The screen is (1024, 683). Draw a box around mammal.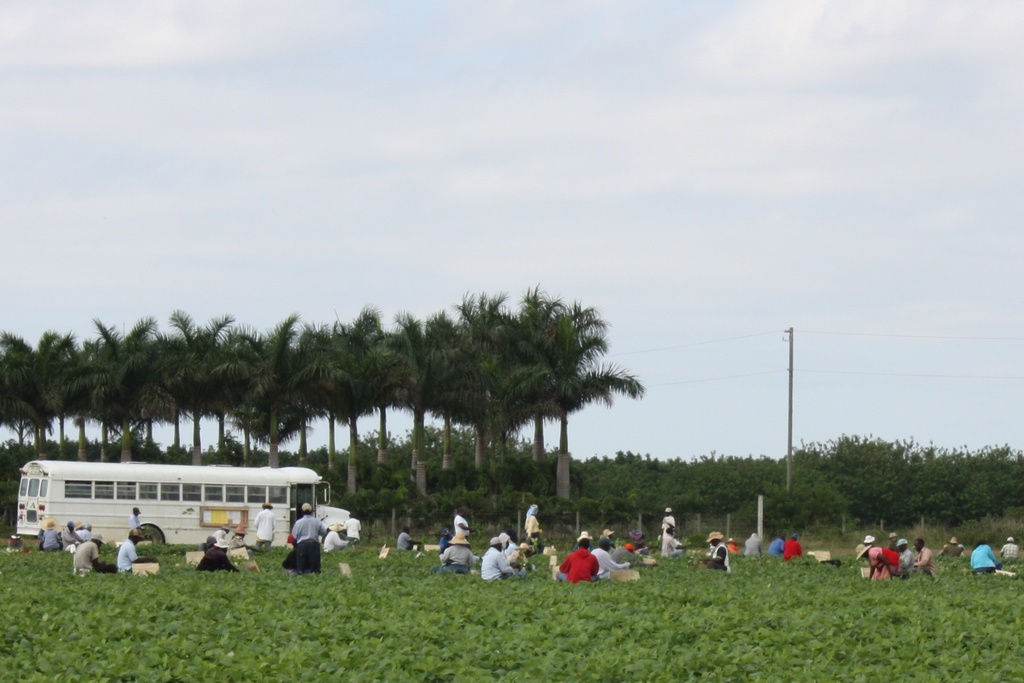
[x1=785, y1=532, x2=799, y2=559].
